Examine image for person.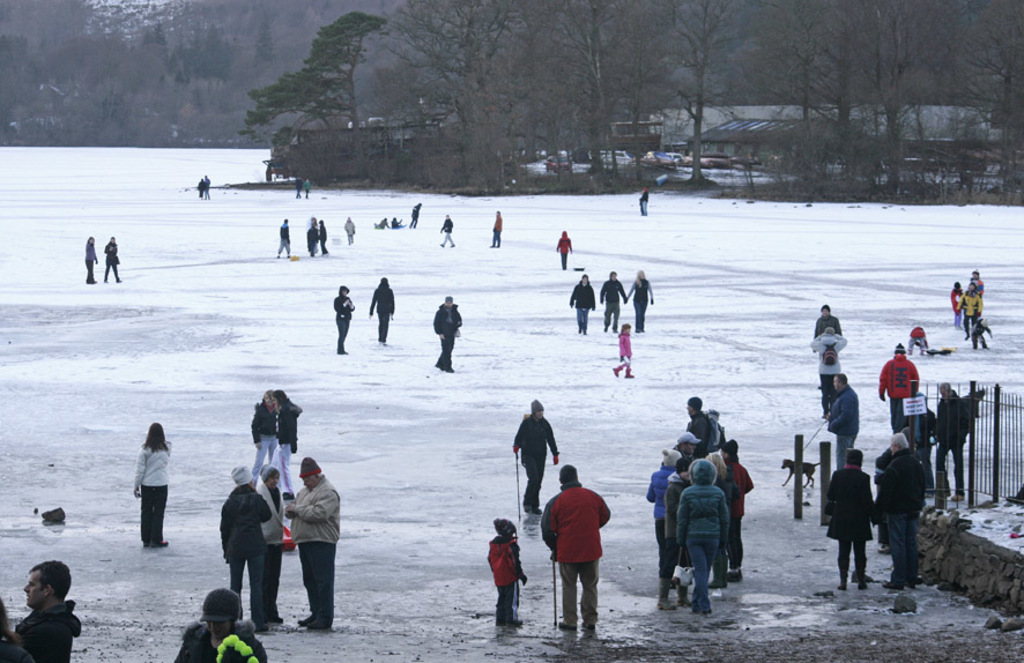
Examination result: region(365, 268, 395, 343).
